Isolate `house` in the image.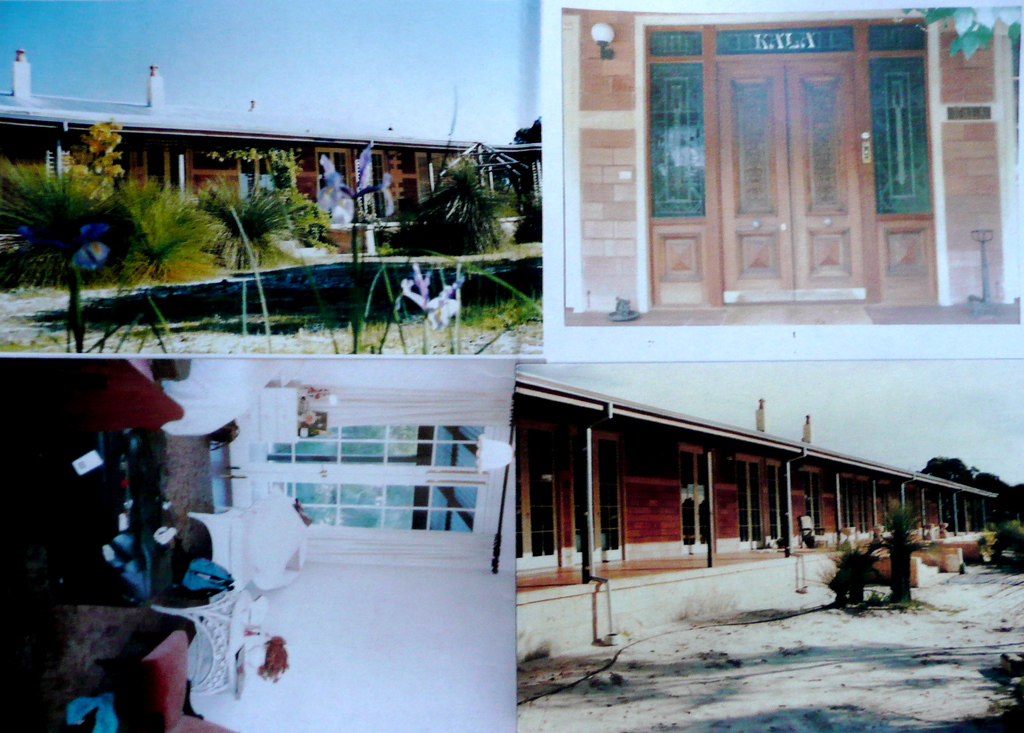
Isolated region: locate(518, 369, 999, 668).
